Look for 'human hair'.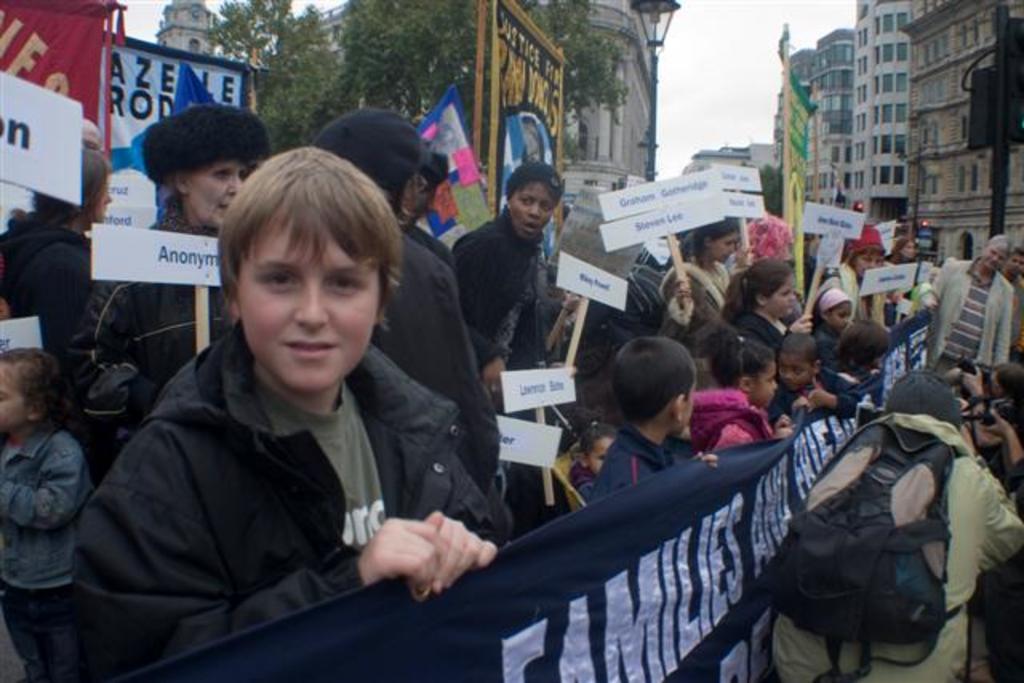
Found: detection(696, 214, 746, 270).
